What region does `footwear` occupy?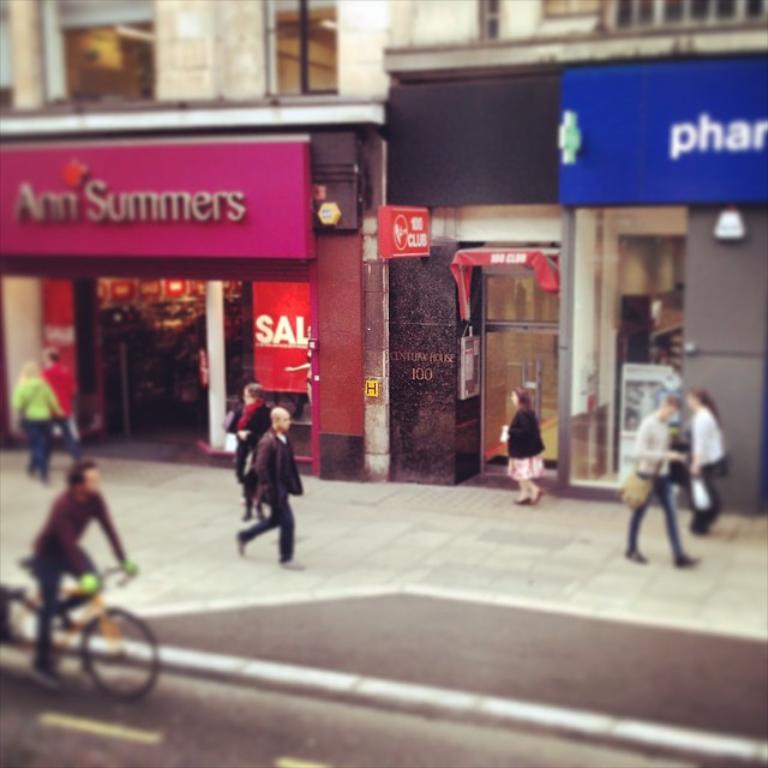
[510, 496, 528, 505].
